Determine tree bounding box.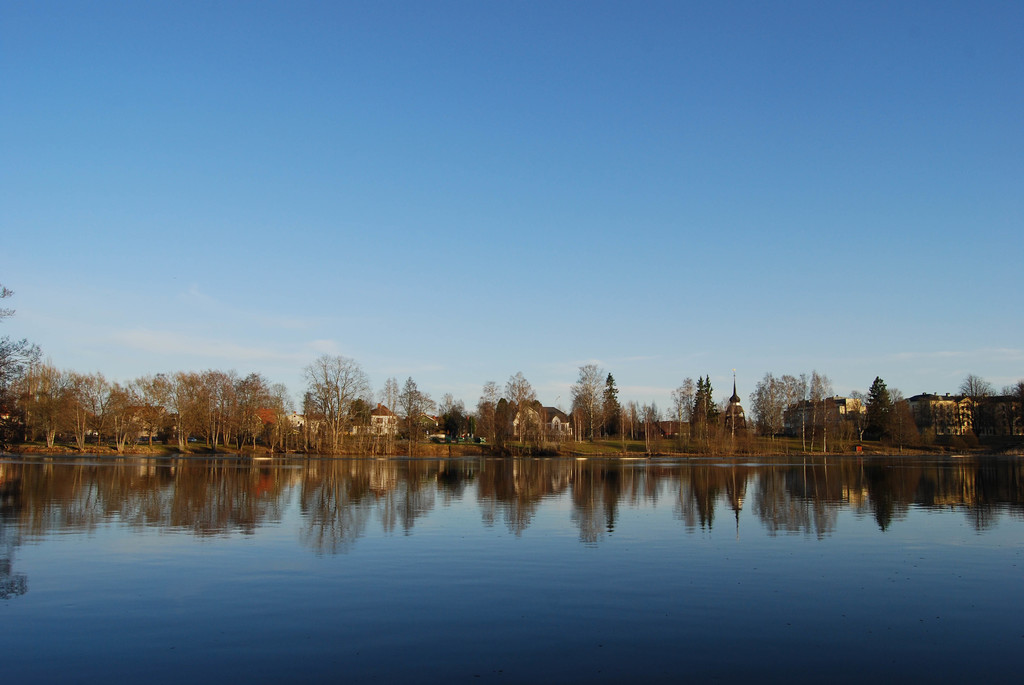
Determined: (866,375,897,440).
